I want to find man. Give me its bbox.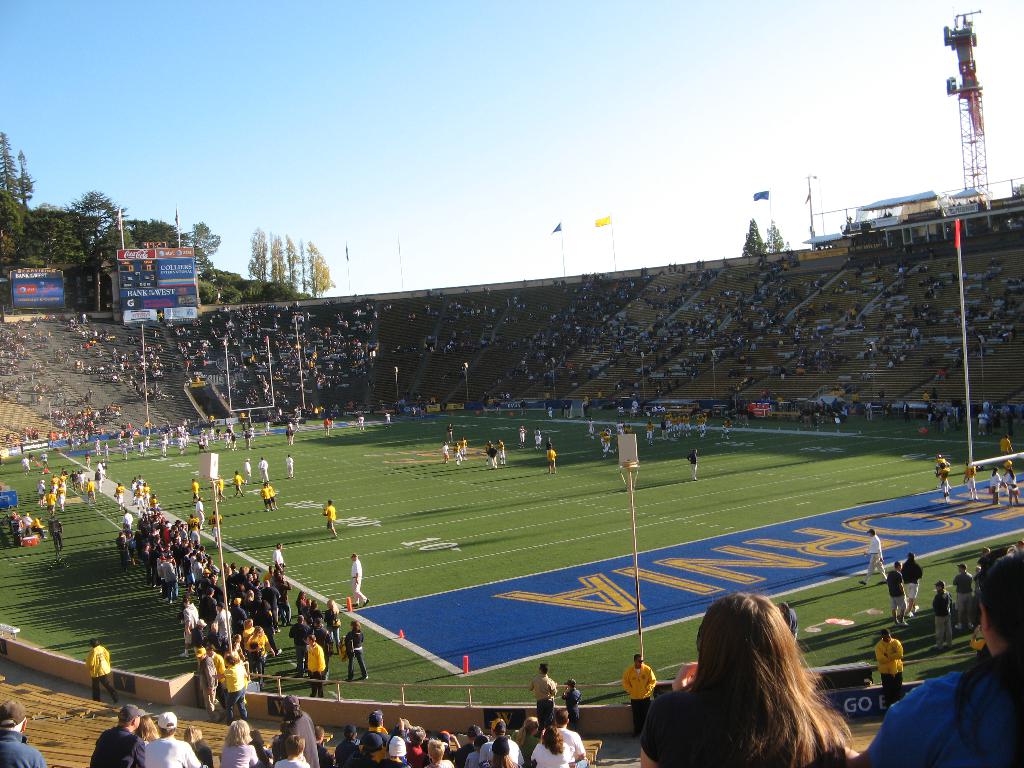
l=212, t=601, r=234, b=644.
